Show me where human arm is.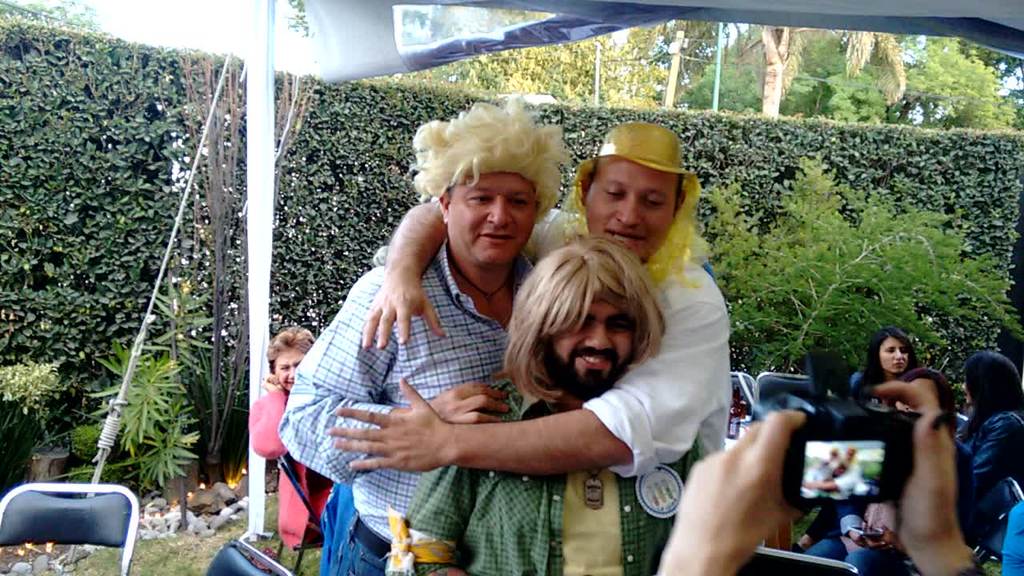
human arm is at box(254, 284, 504, 465).
